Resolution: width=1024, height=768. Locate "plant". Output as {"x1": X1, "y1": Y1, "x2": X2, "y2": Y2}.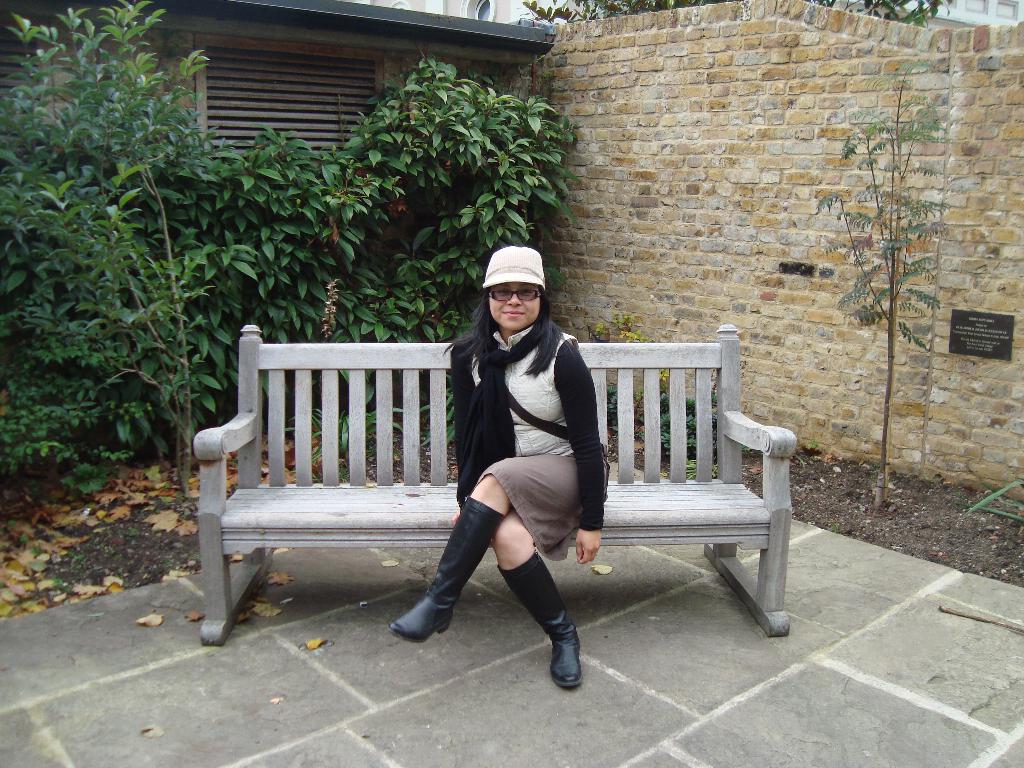
{"x1": 645, "y1": 383, "x2": 755, "y2": 460}.
